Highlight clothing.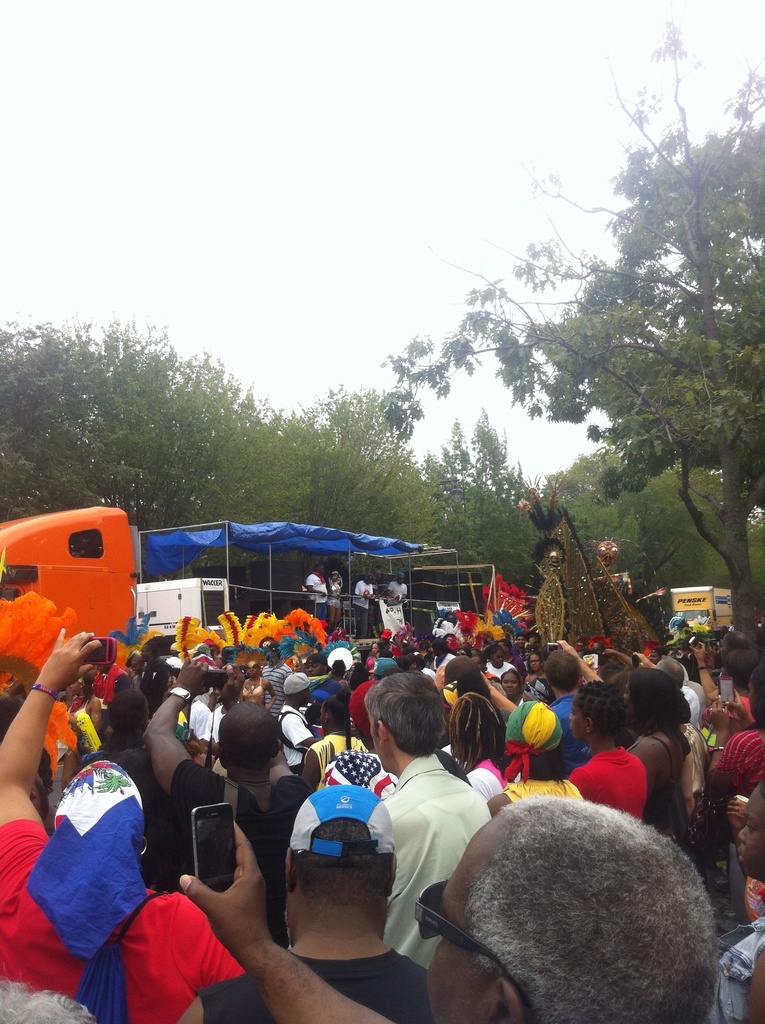
Highlighted region: 487,659,516,682.
